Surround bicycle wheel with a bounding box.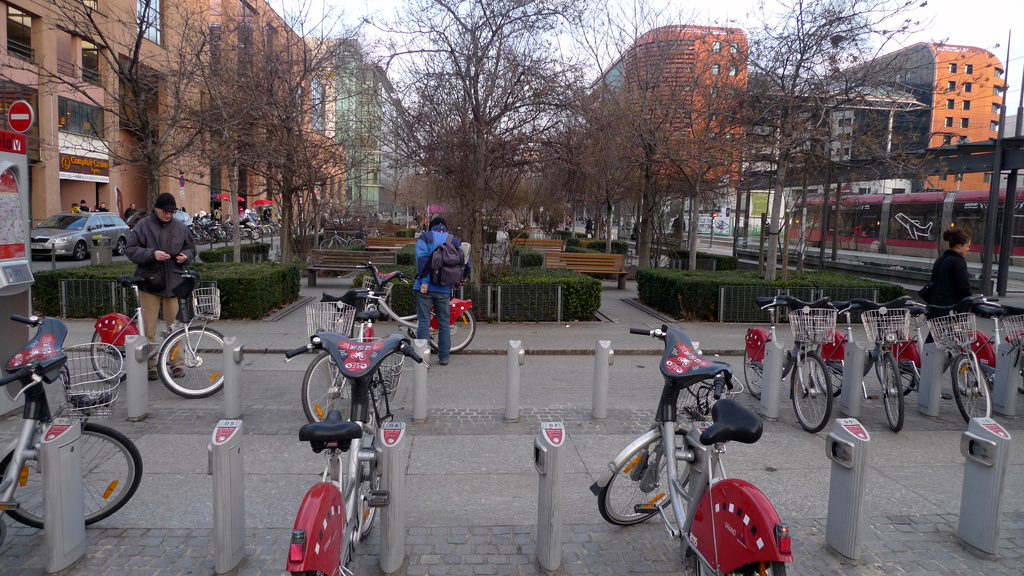
select_region(433, 303, 484, 356).
